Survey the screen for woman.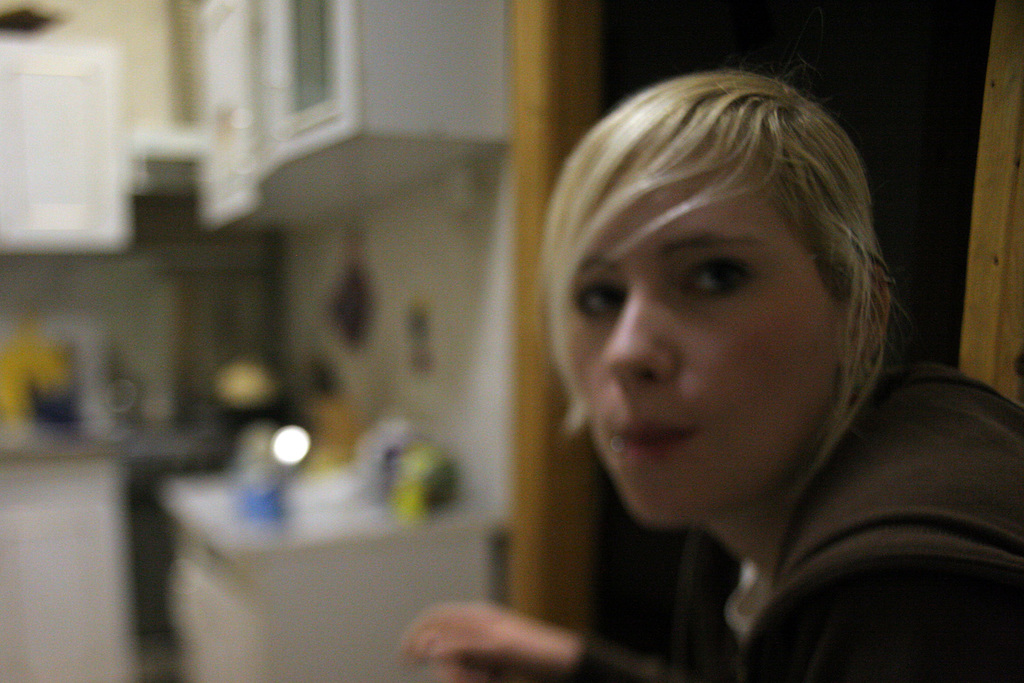
Survey found: [left=397, top=66, right=1023, bottom=681].
